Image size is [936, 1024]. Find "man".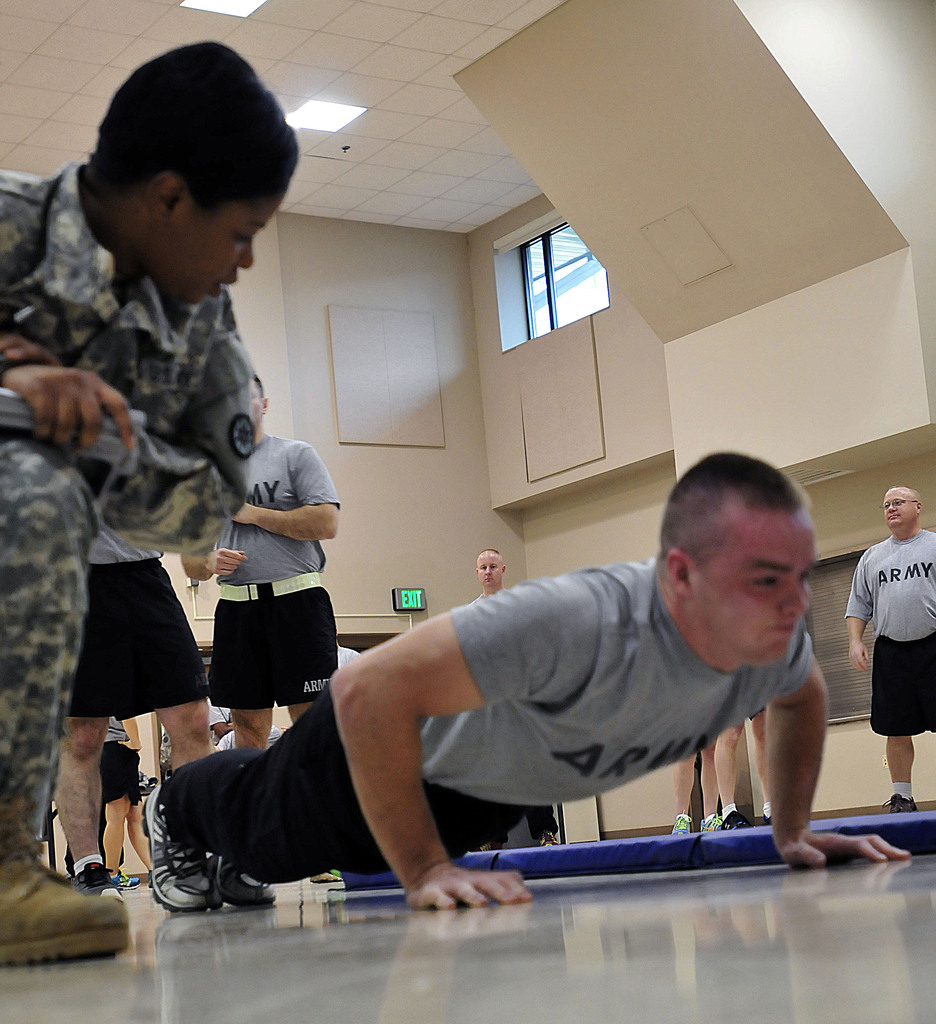
[left=197, top=376, right=333, bottom=768].
